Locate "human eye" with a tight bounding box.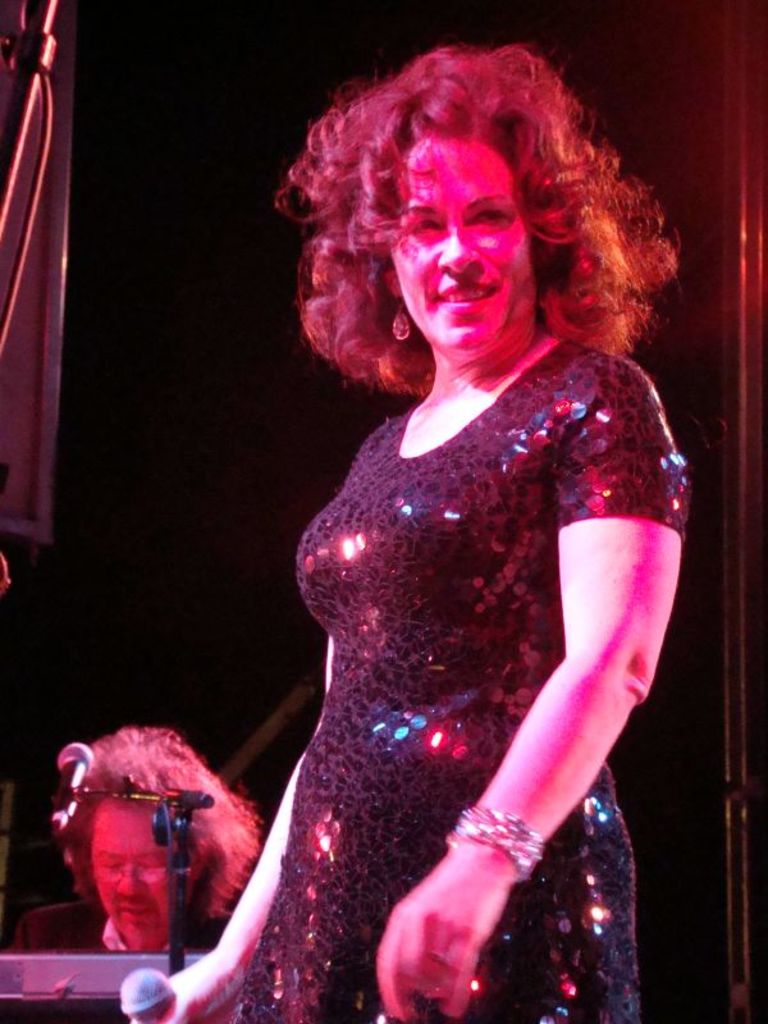
region(472, 206, 506, 224).
